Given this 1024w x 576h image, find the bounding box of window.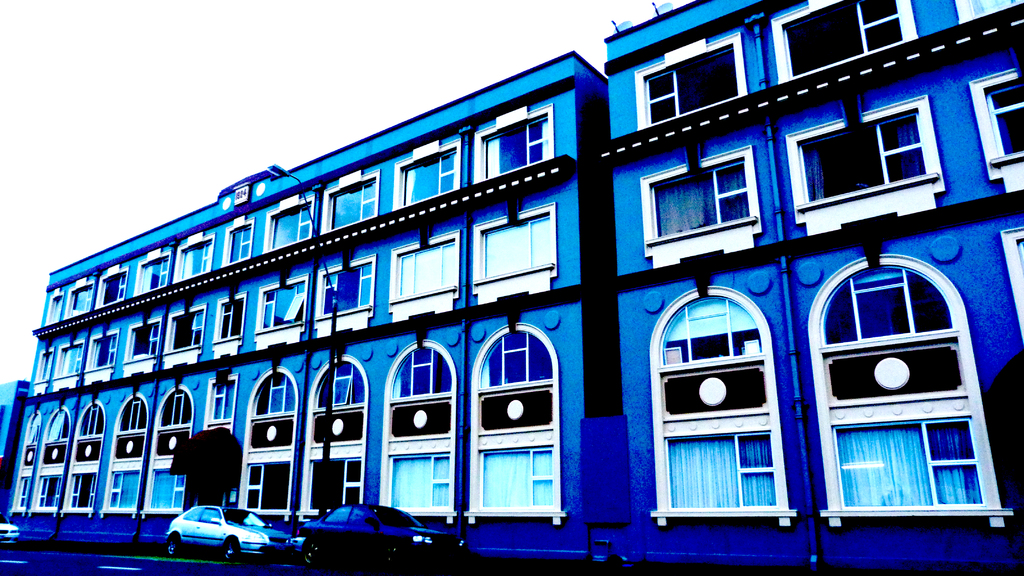
select_region(125, 316, 161, 376).
